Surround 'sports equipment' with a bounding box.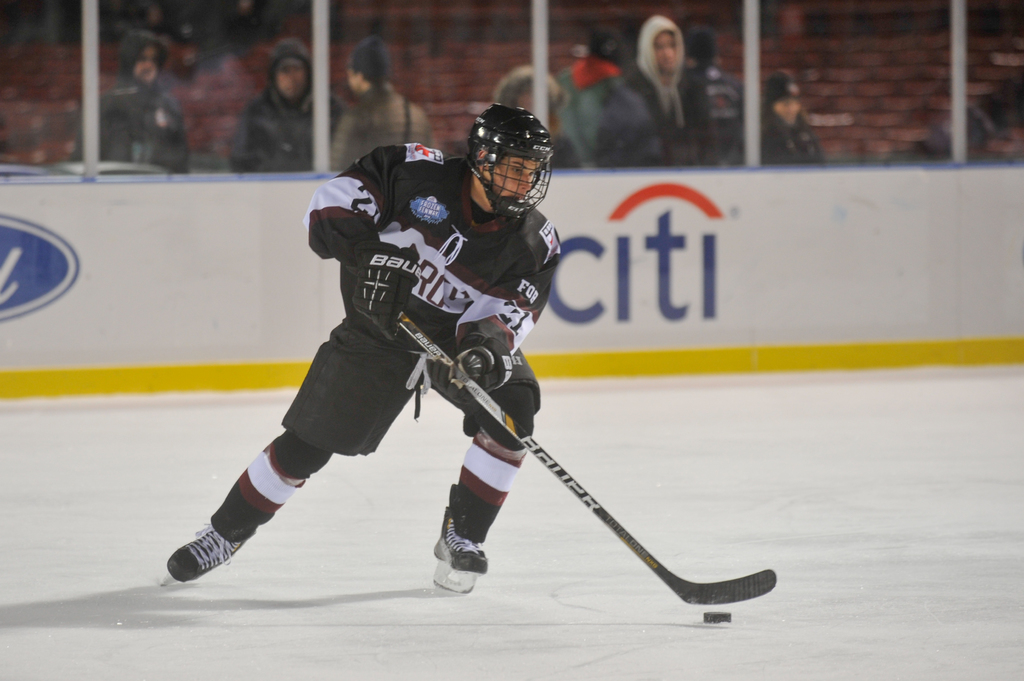
bbox(166, 518, 250, 587).
